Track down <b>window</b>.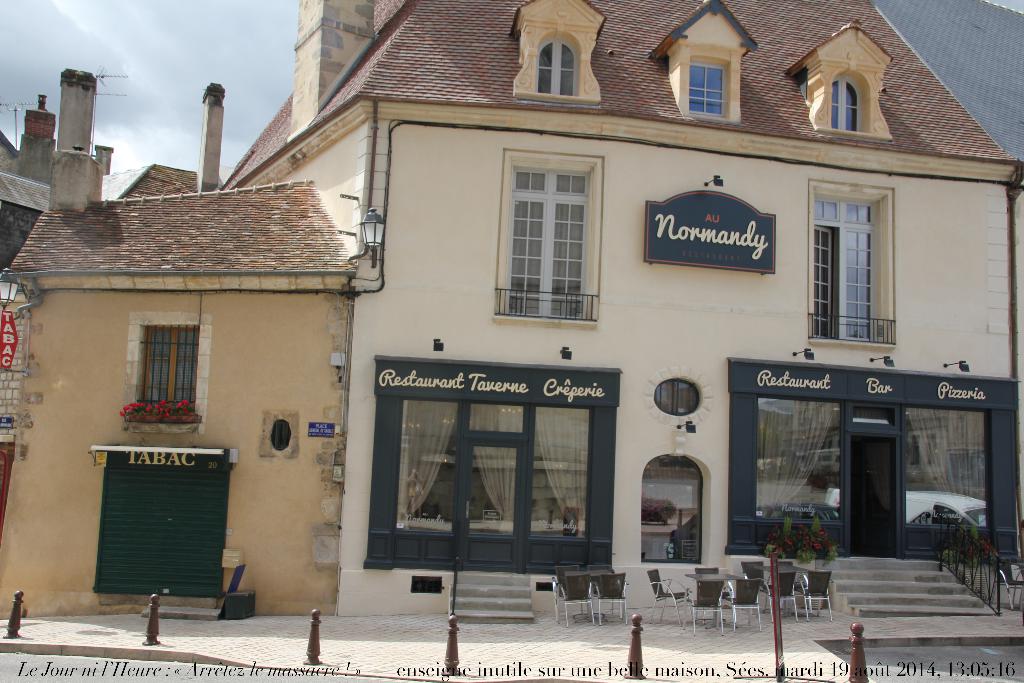
Tracked to x1=508, y1=167, x2=591, y2=327.
